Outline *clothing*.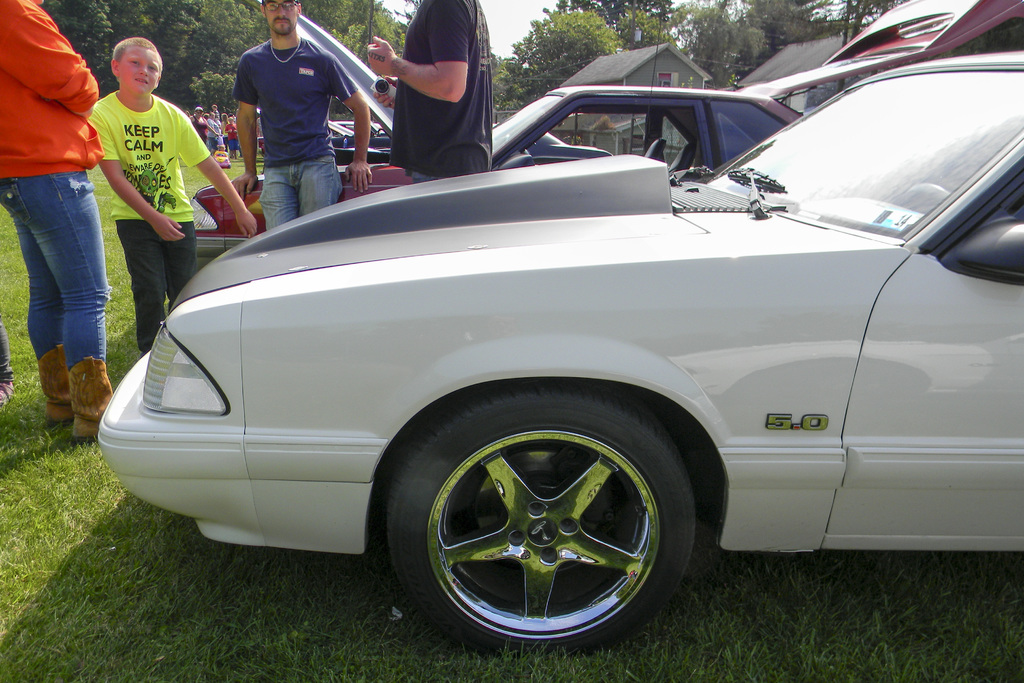
Outline: locate(0, 0, 112, 372).
